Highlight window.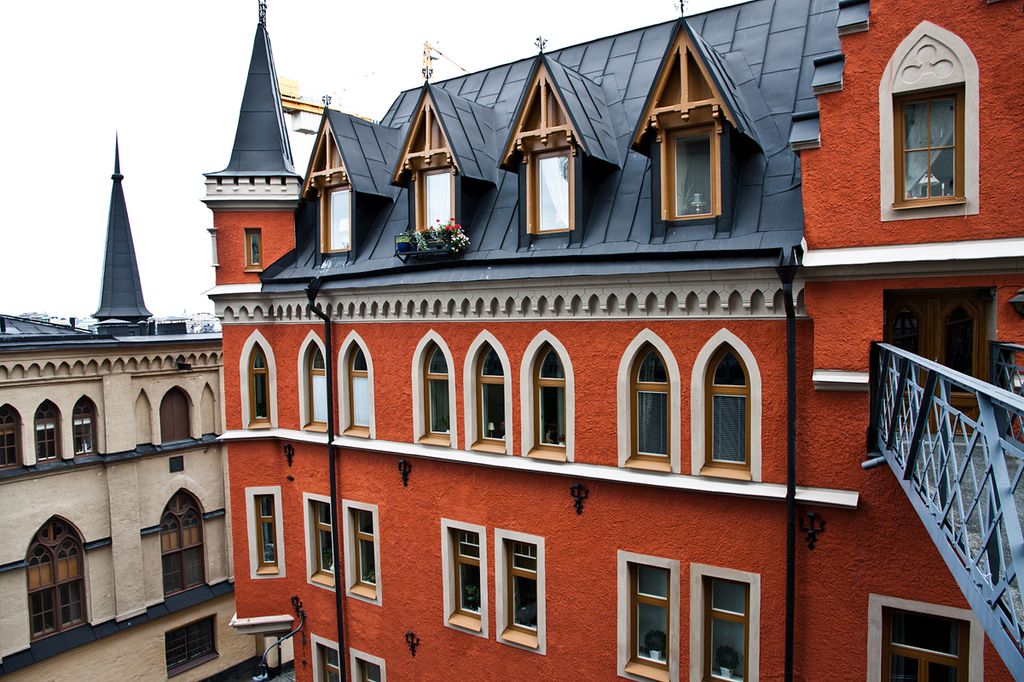
Highlighted region: detection(506, 538, 539, 638).
